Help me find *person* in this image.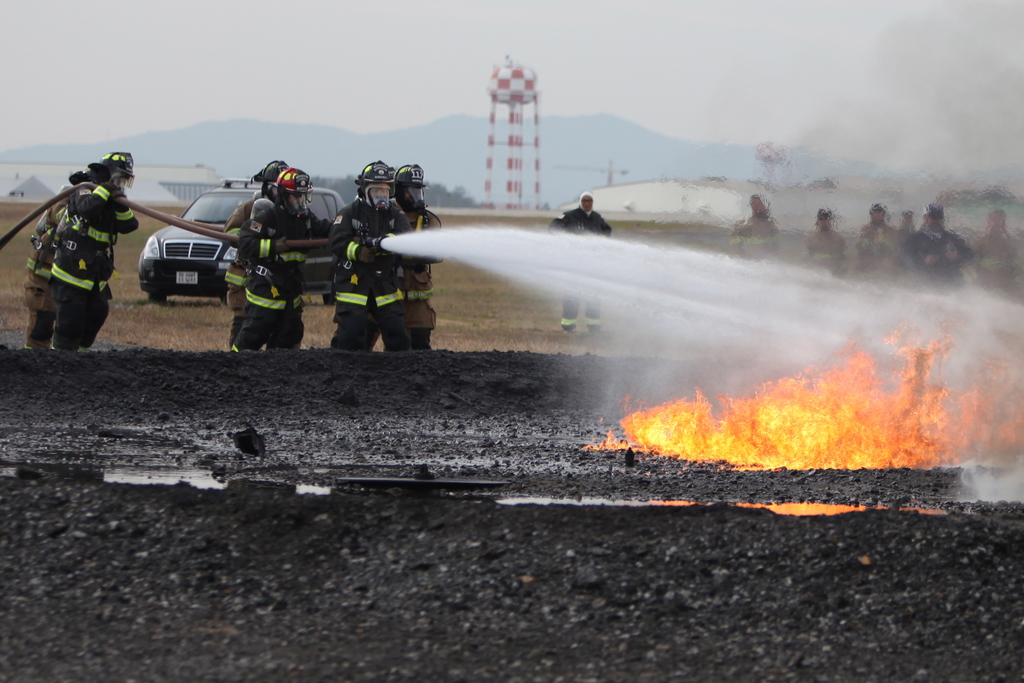
Found it: x1=22 y1=180 x2=77 y2=350.
